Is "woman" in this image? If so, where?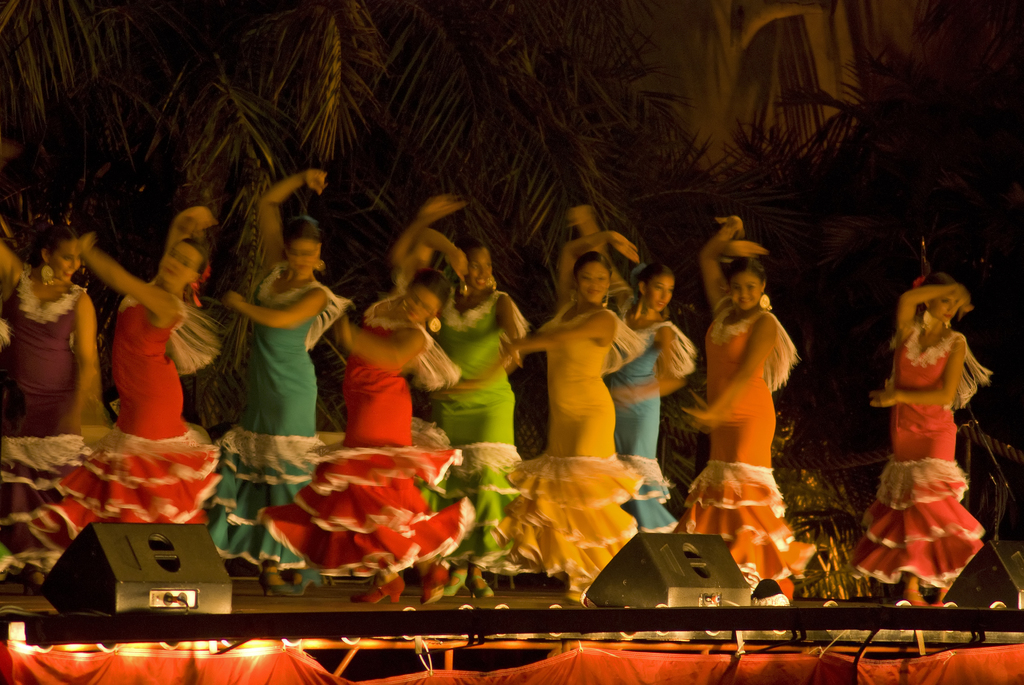
Yes, at <box>33,205,220,540</box>.
